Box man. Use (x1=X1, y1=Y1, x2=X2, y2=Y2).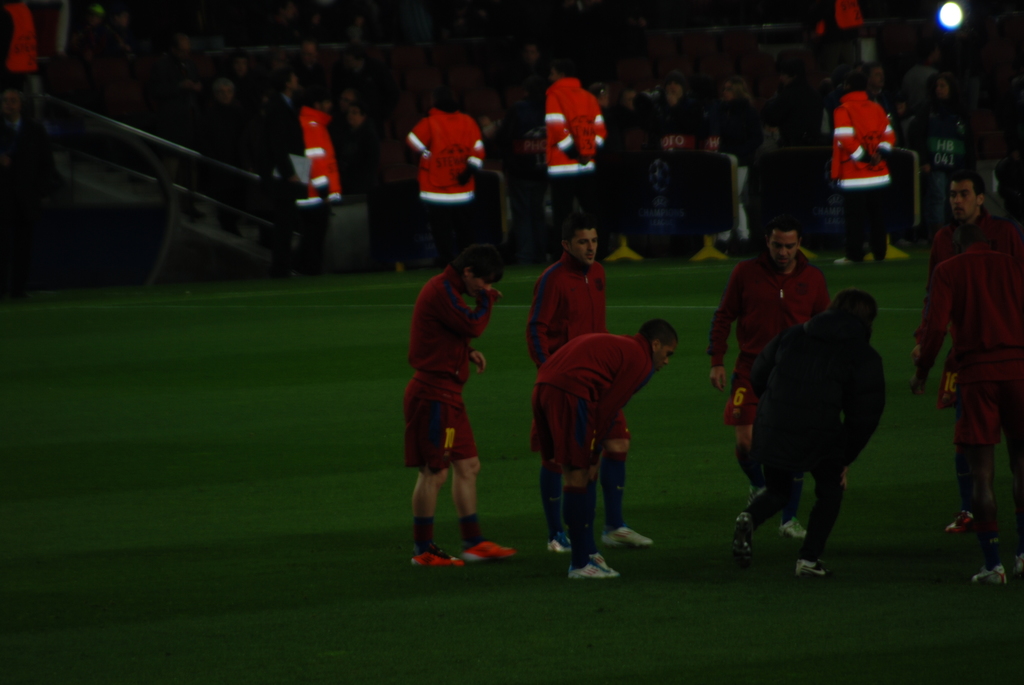
(x1=529, y1=315, x2=680, y2=579).
